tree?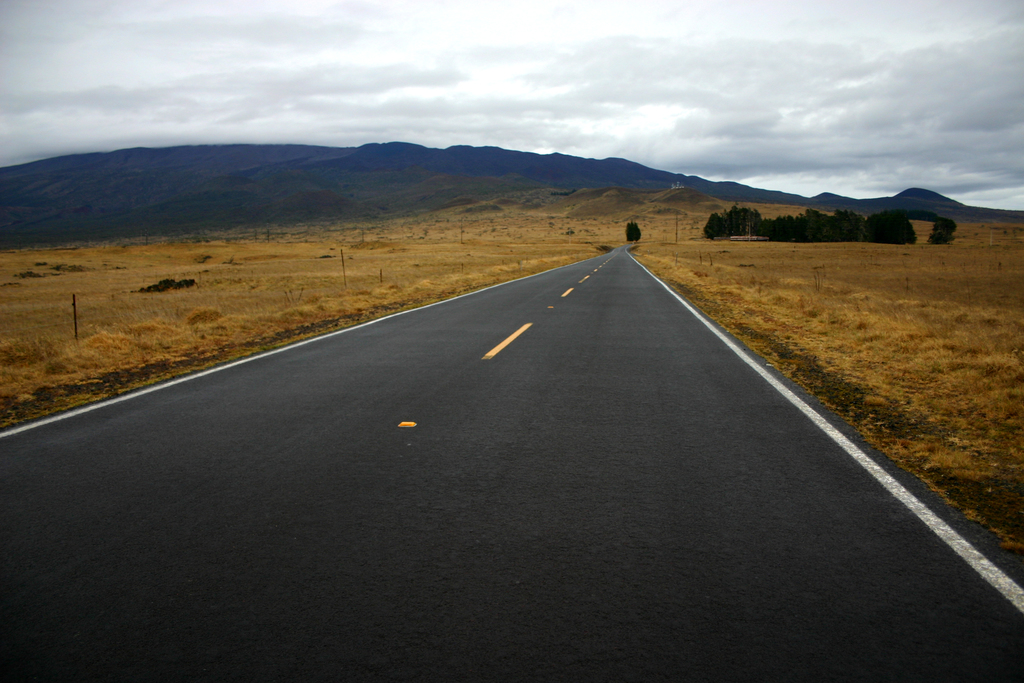
627 222 640 243
